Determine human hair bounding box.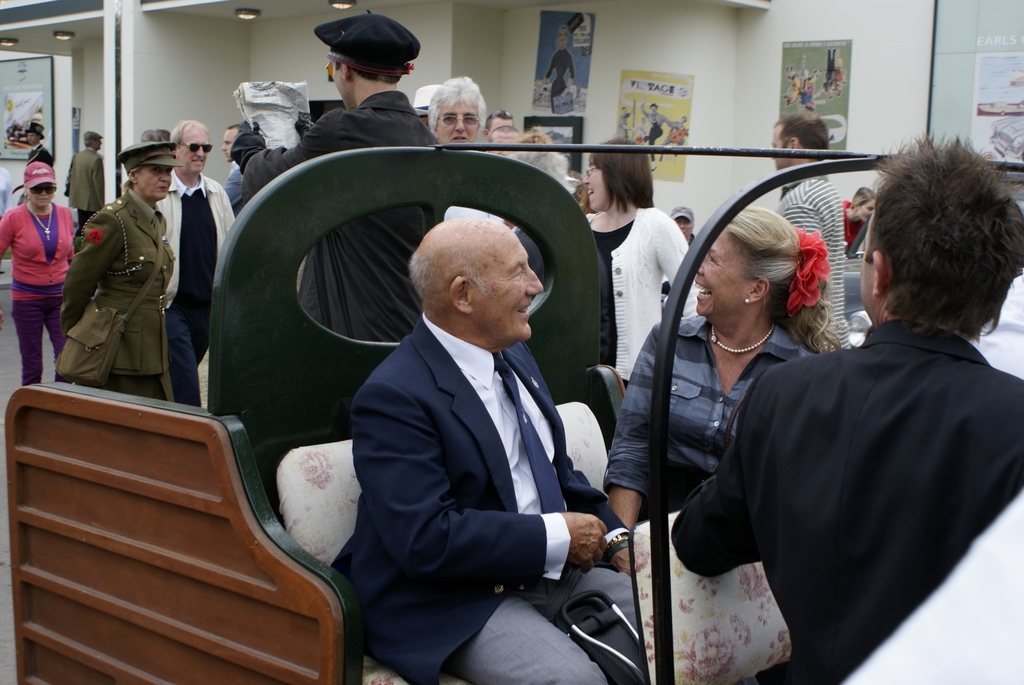
Determined: detection(514, 147, 568, 196).
